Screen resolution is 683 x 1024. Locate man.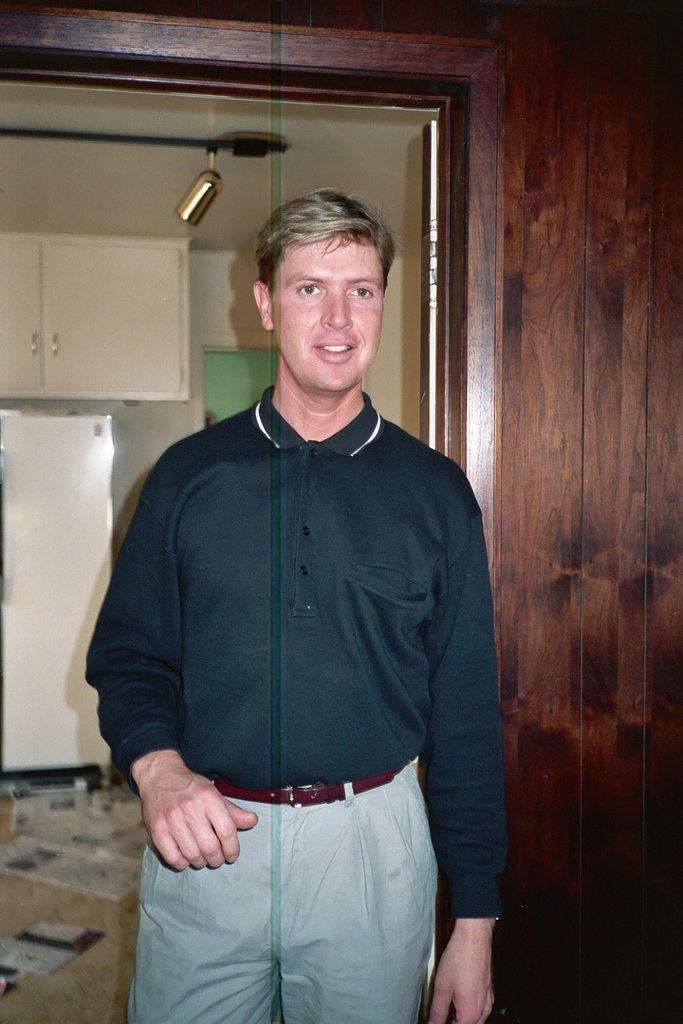
detection(93, 160, 510, 994).
